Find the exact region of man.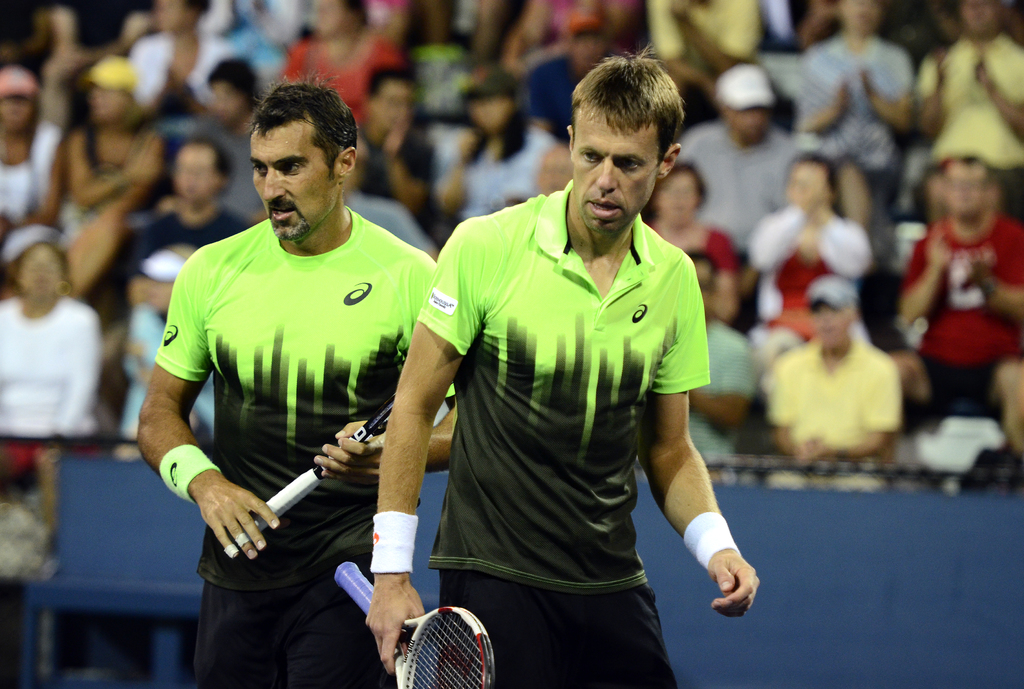
Exact region: [left=363, top=39, right=758, bottom=688].
